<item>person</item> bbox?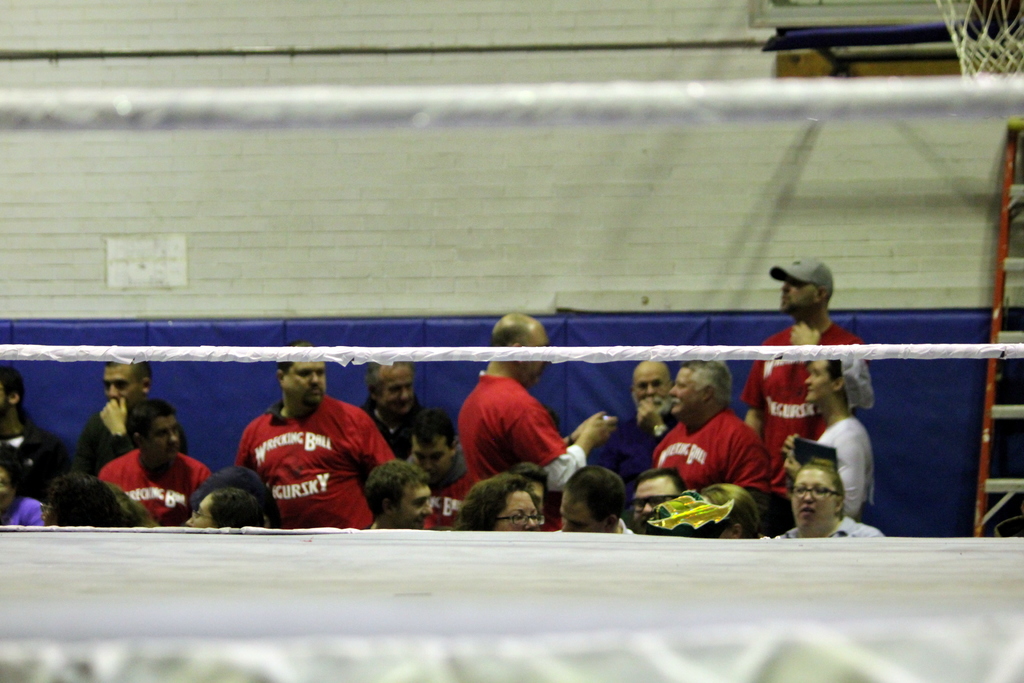
select_region(691, 478, 772, 539)
